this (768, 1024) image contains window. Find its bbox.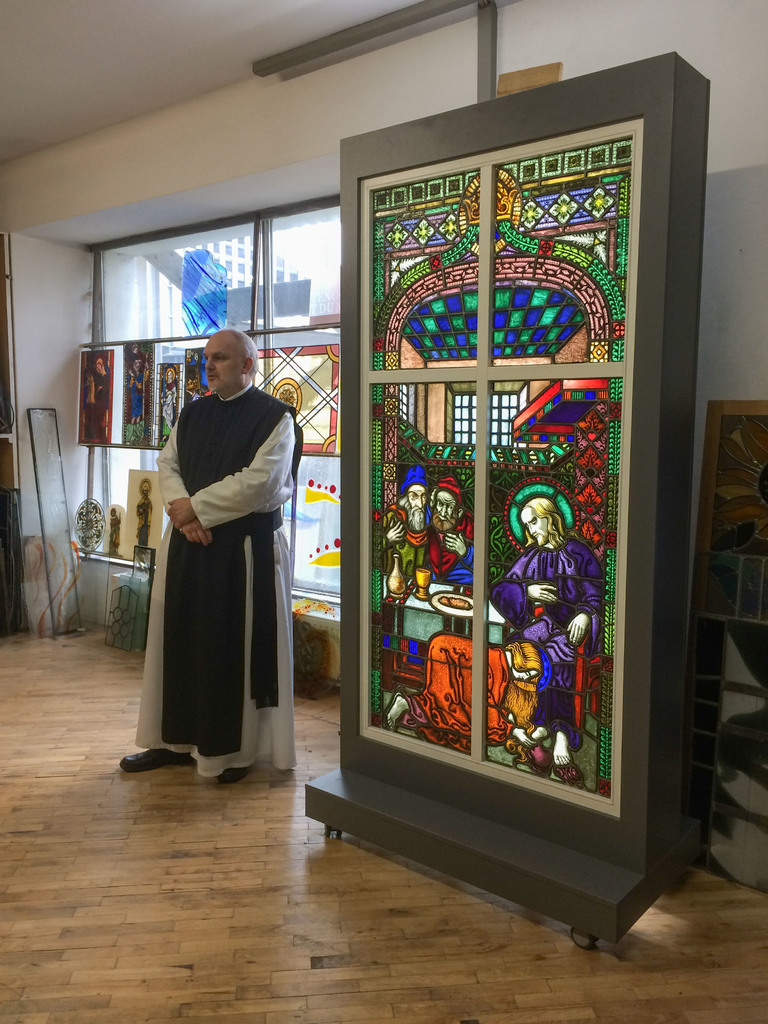
box=[212, 242, 219, 251].
